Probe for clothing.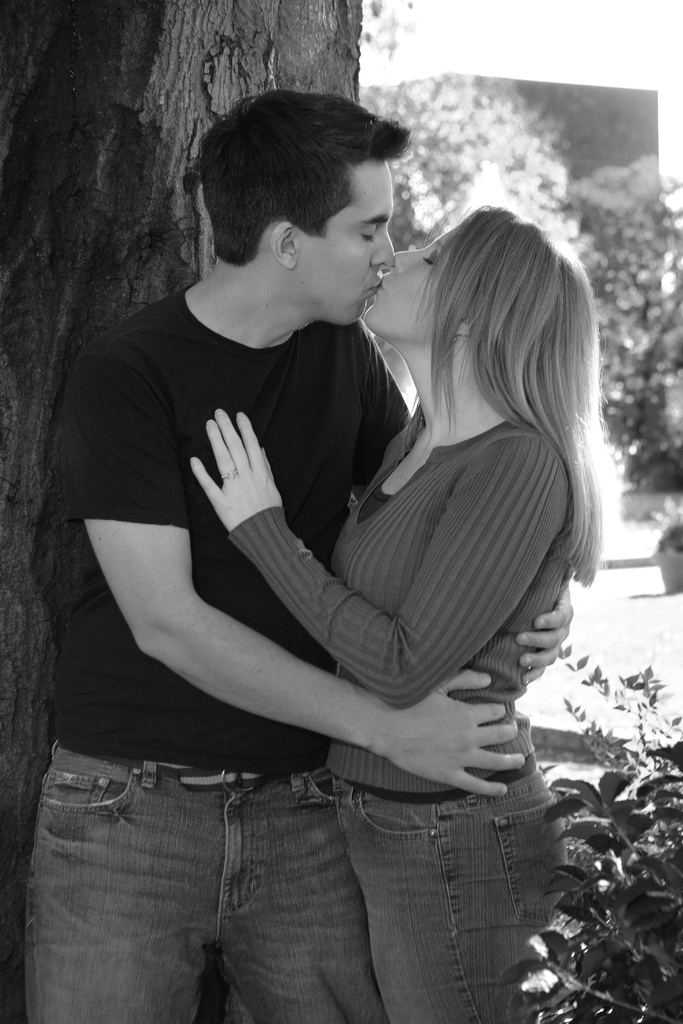
Probe result: (226, 410, 588, 1023).
